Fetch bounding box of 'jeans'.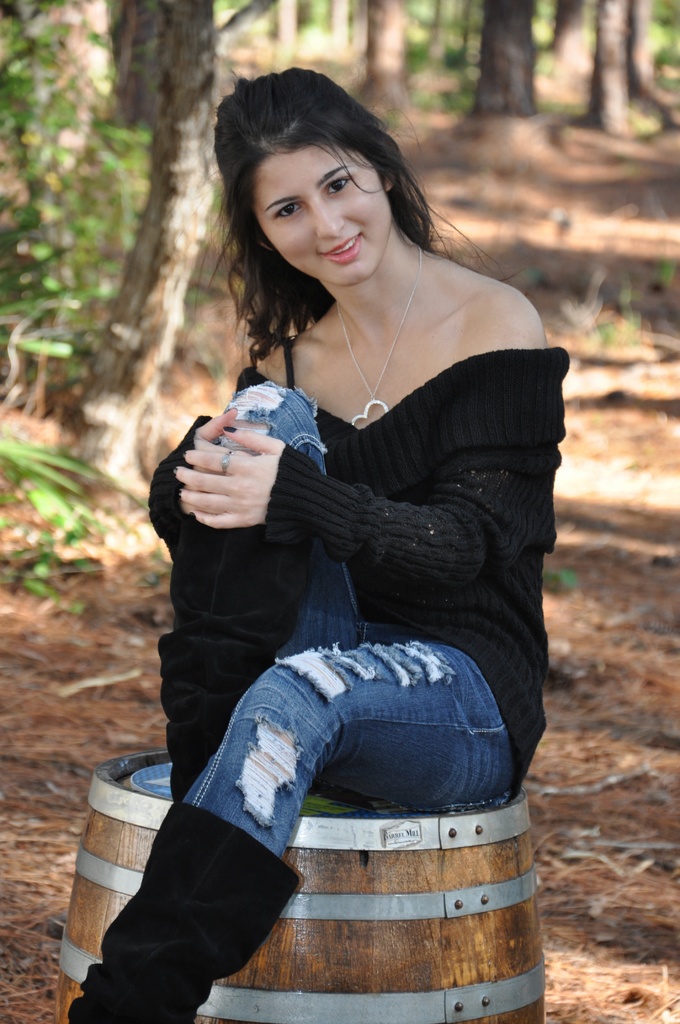
Bbox: detection(172, 371, 512, 855).
